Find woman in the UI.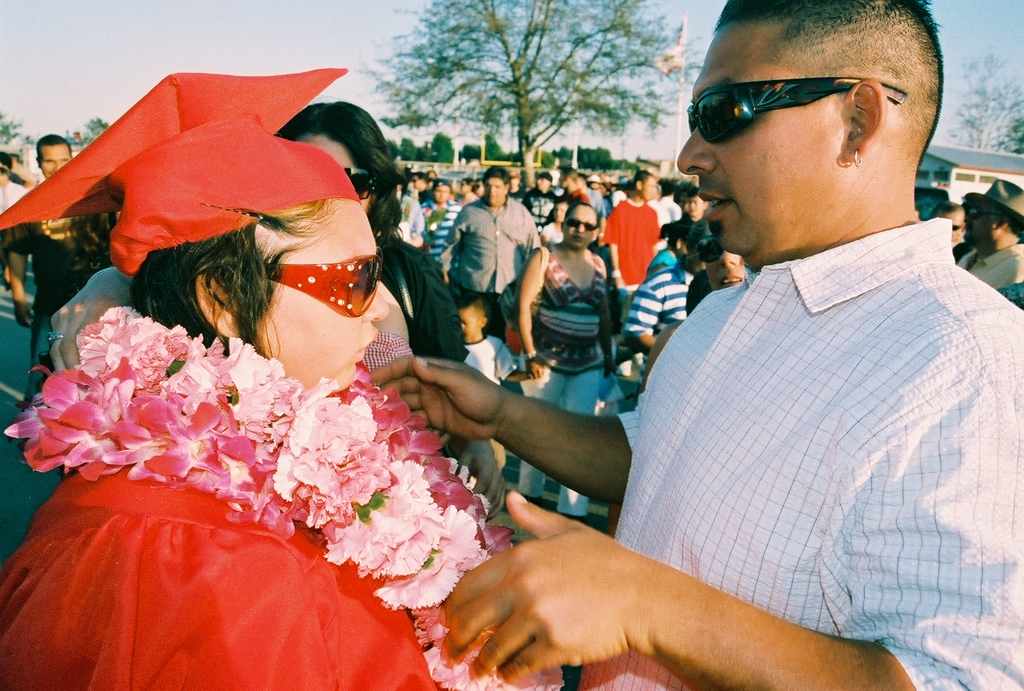
UI element at (x1=275, y1=94, x2=506, y2=523).
